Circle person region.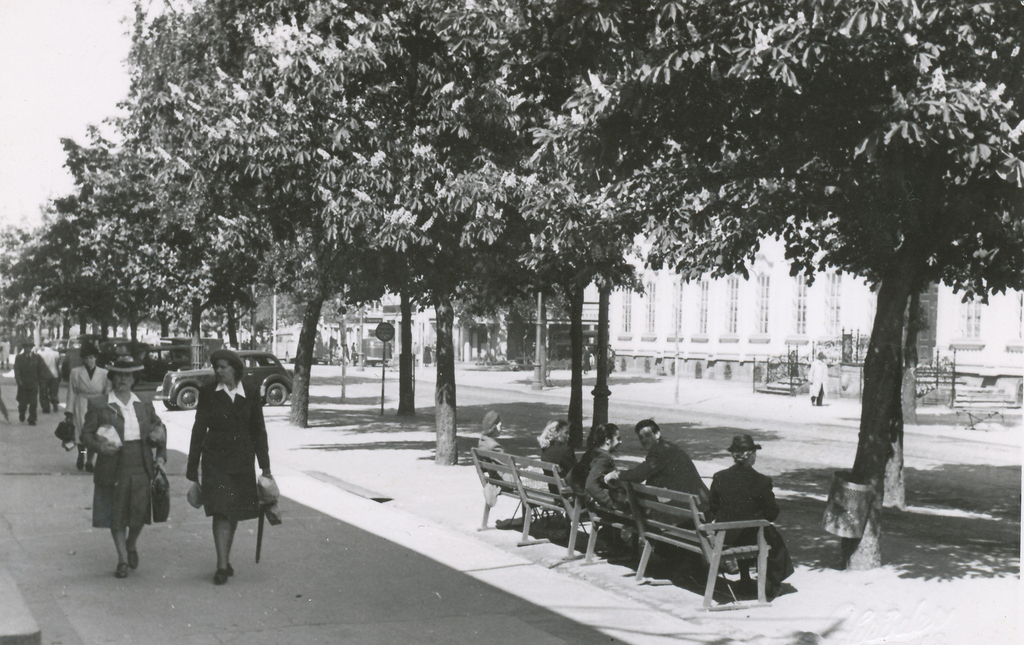
Region: (562, 422, 659, 521).
